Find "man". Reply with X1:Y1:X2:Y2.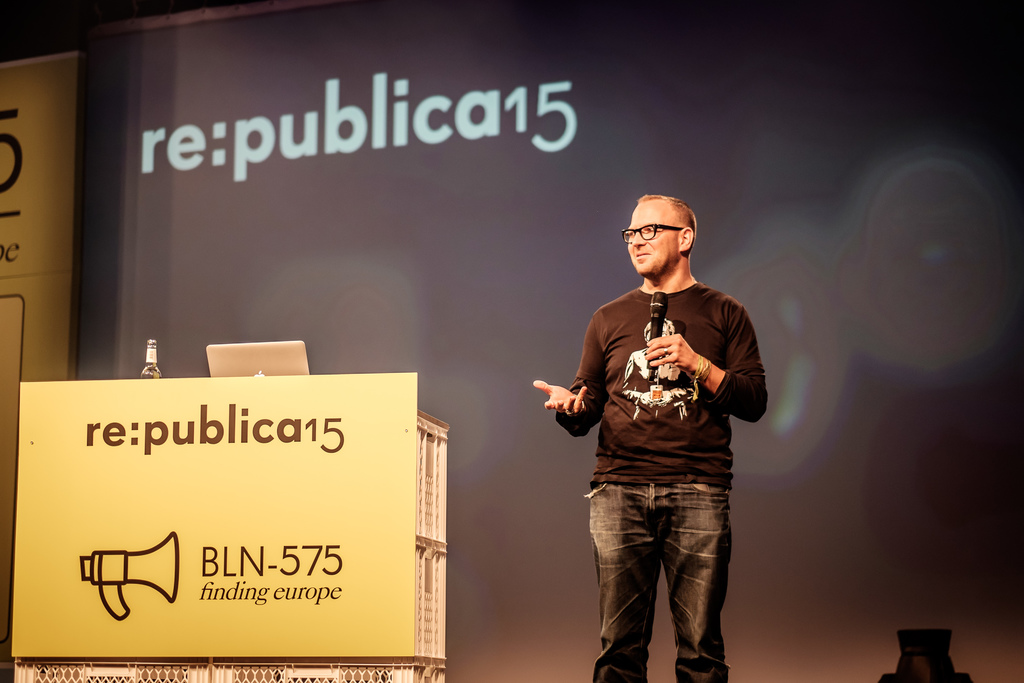
554:185:766:682.
